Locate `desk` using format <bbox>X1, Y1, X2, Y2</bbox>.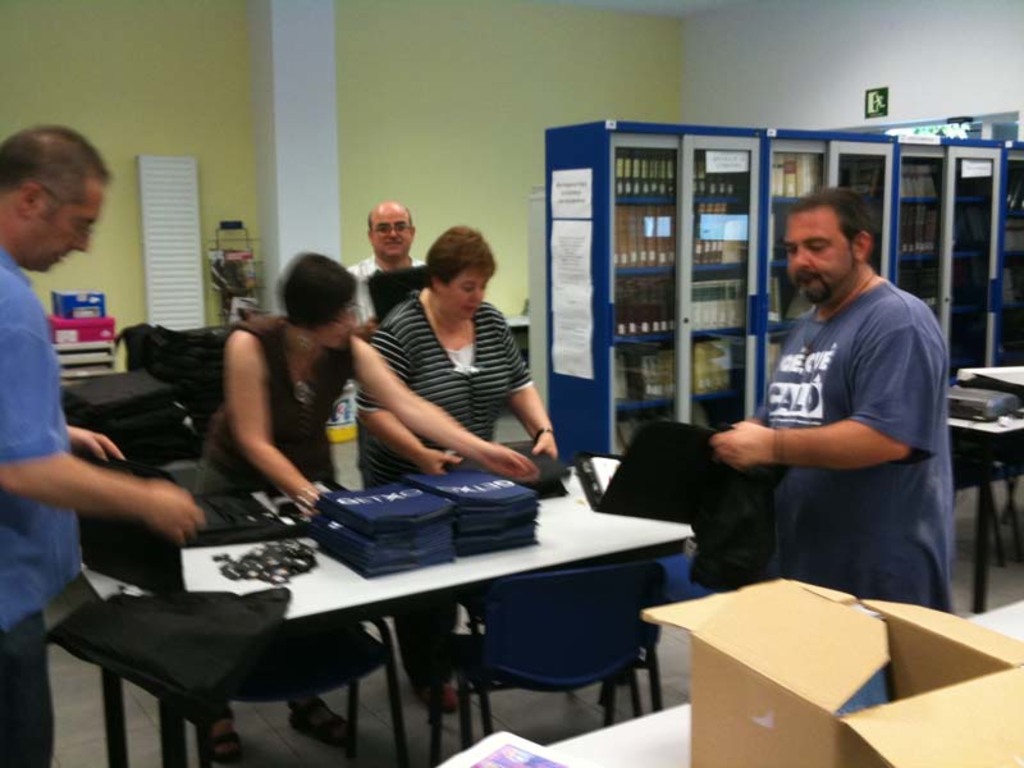
<bbox>664, 568, 982, 762</bbox>.
